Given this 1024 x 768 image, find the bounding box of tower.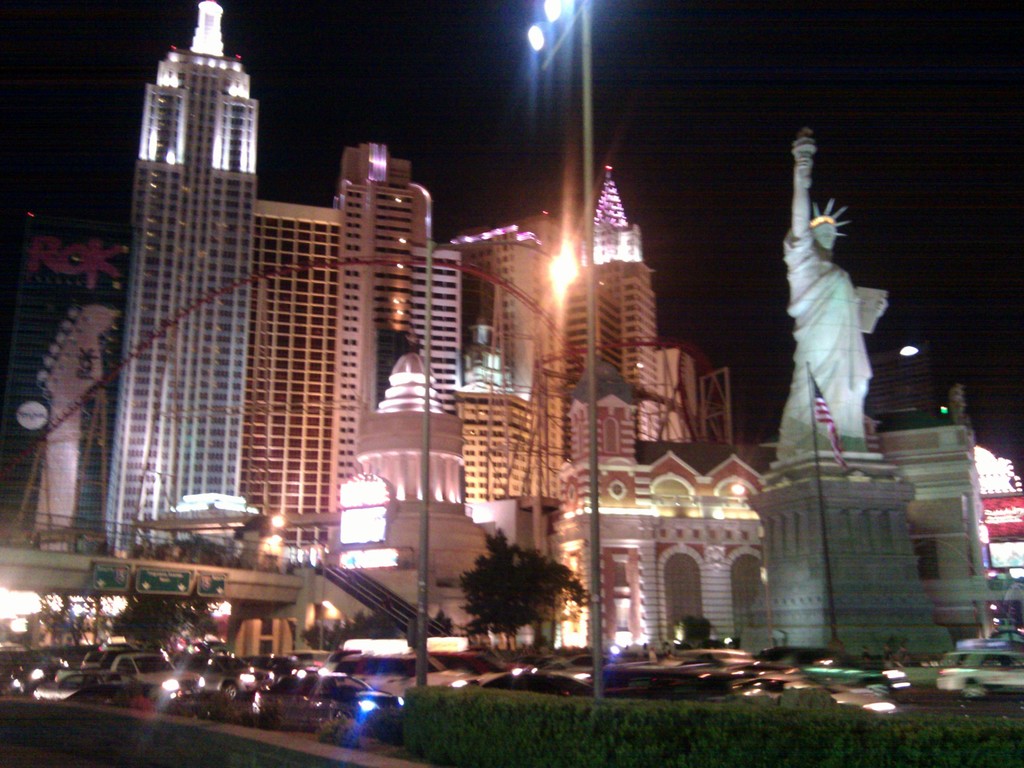
crop(555, 161, 666, 461).
